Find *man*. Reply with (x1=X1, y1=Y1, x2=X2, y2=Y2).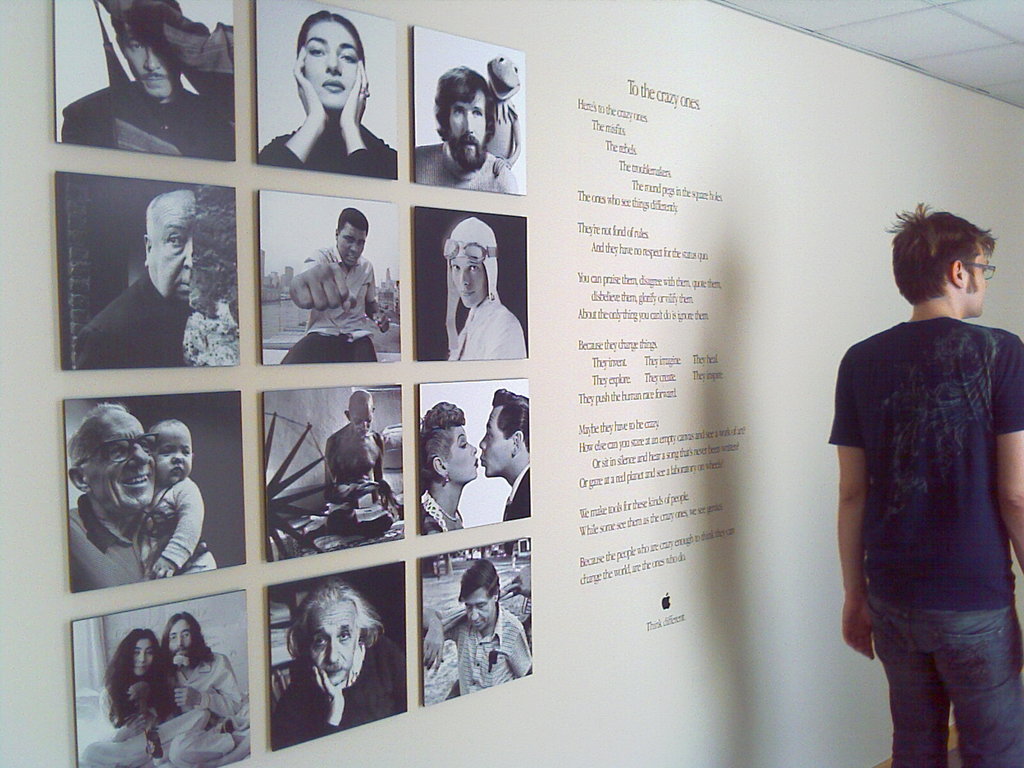
(x1=416, y1=558, x2=530, y2=696).
